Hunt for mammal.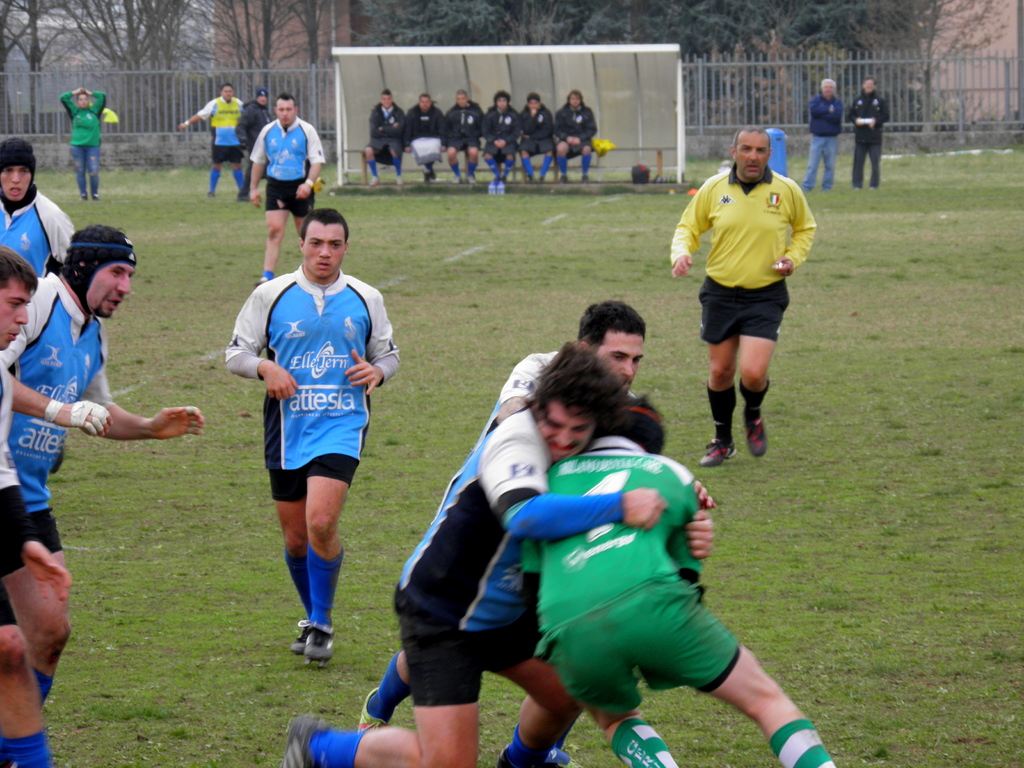
Hunted down at 0, 219, 204, 712.
